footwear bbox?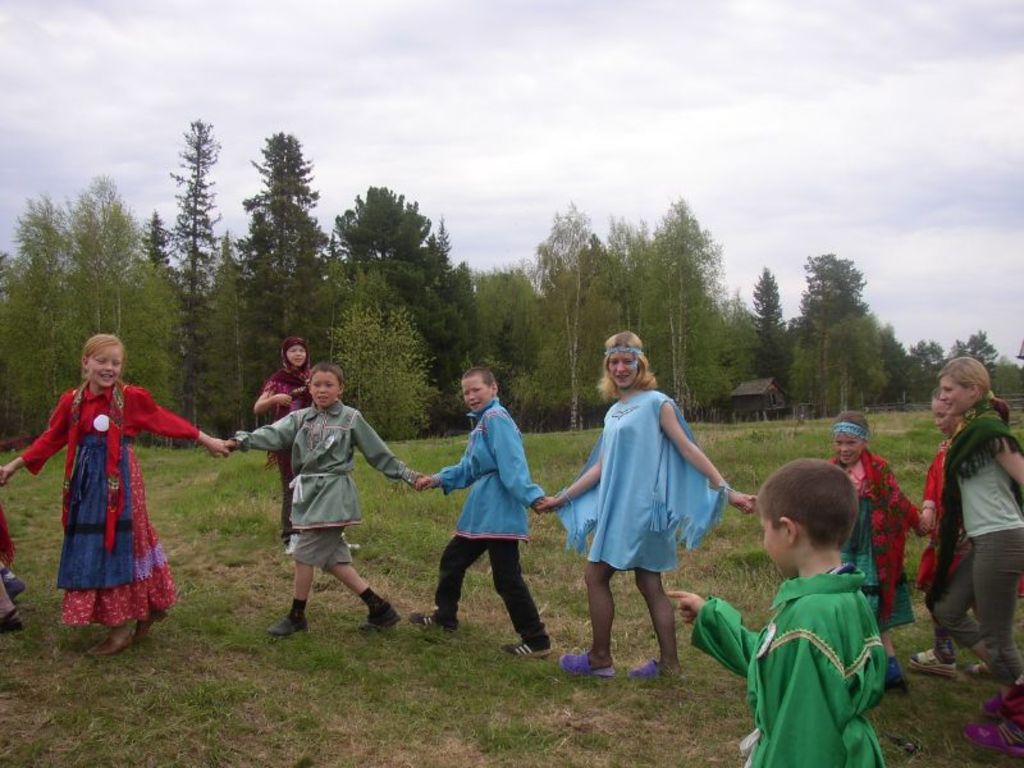
crop(362, 602, 399, 630)
